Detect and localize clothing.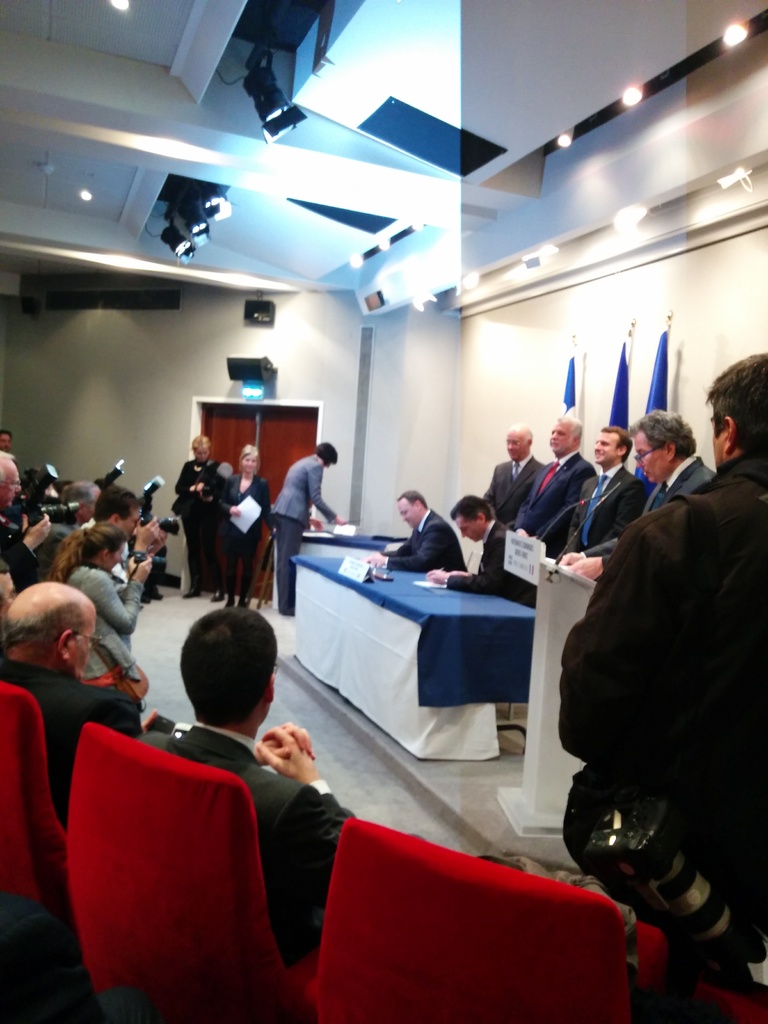
Localized at x1=166, y1=458, x2=224, y2=588.
